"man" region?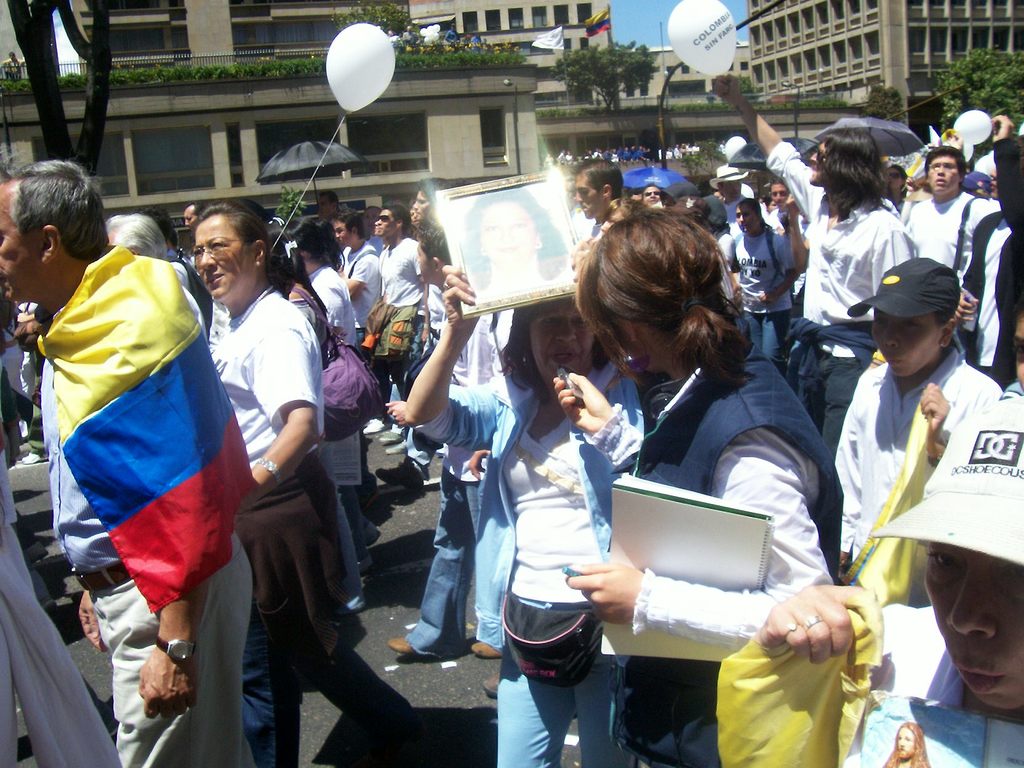
[710, 161, 744, 222]
